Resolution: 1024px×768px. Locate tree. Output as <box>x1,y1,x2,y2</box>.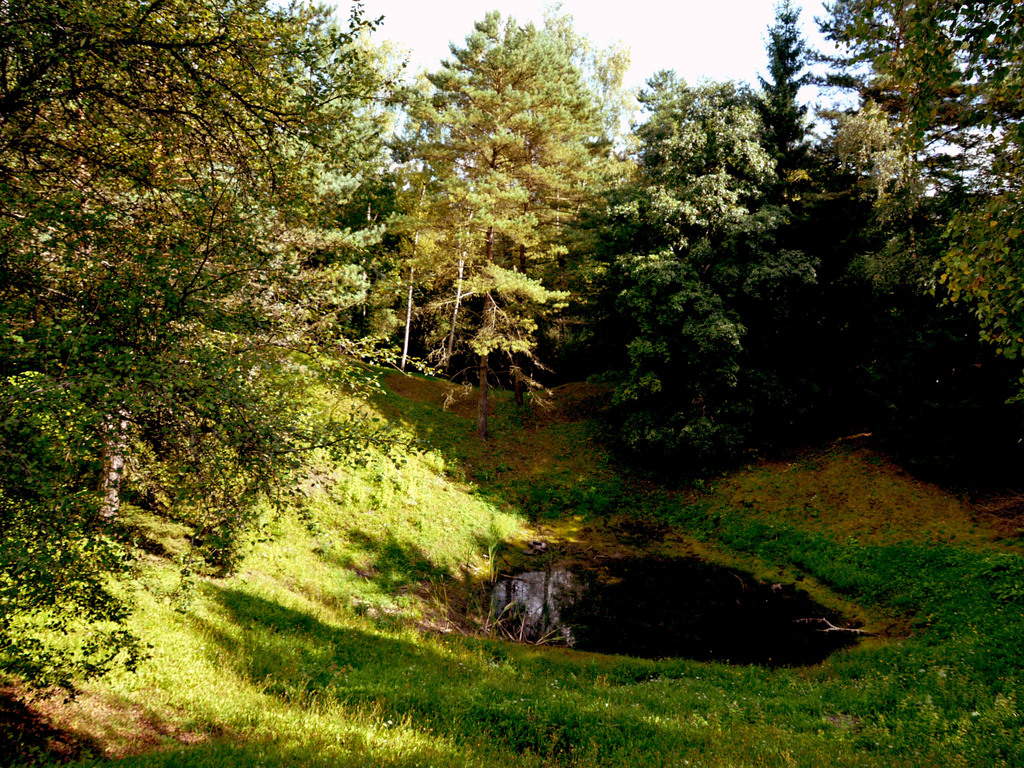
<box>754,0,841,261</box>.
